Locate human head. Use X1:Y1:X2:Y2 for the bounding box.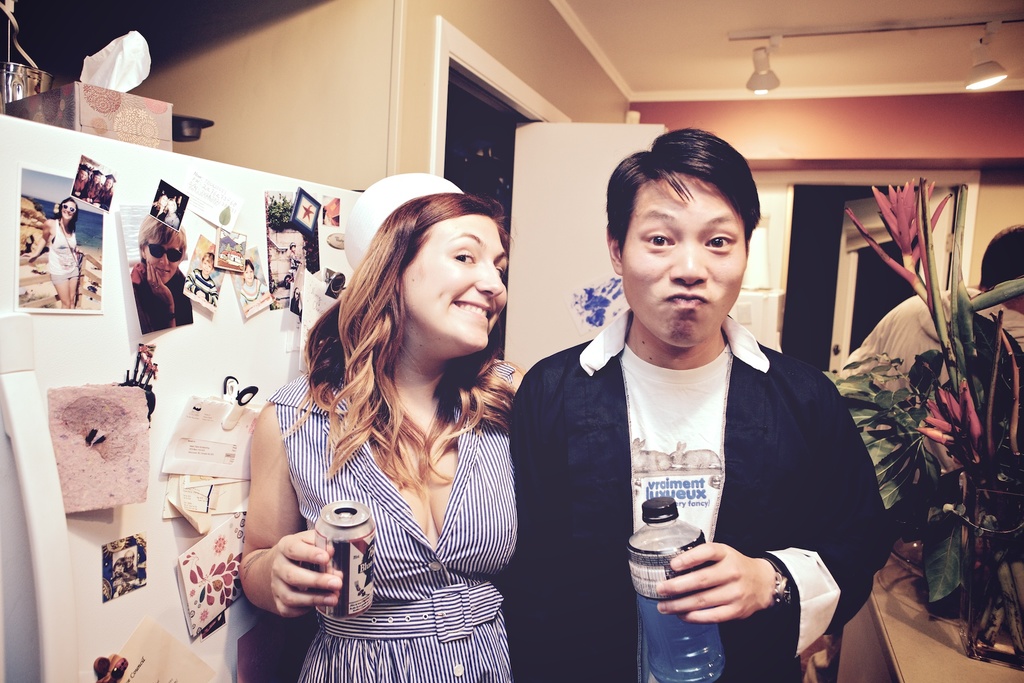
244:256:255:278.
